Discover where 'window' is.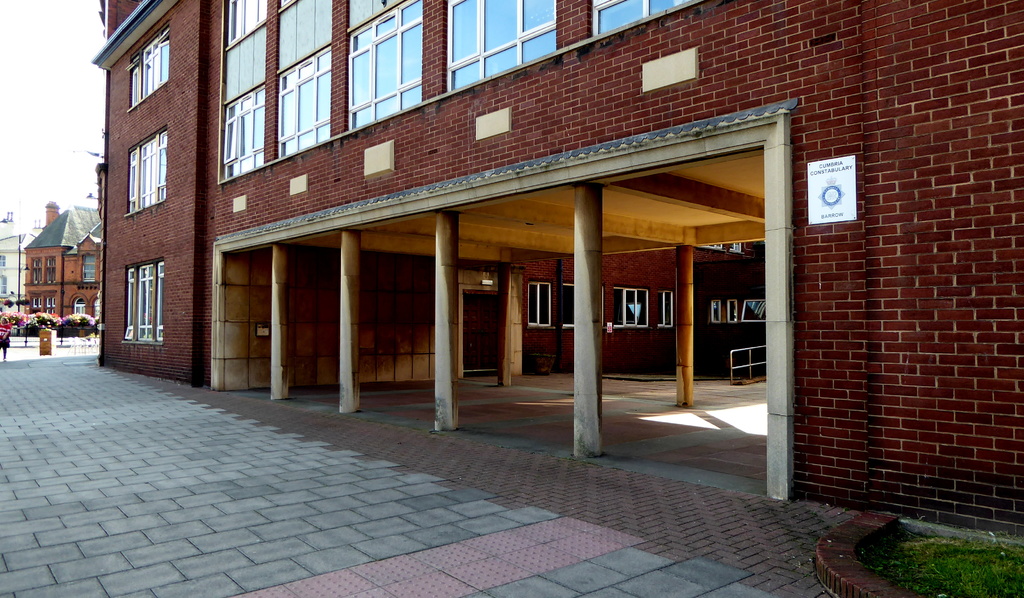
Discovered at <region>0, 256, 5, 296</region>.
